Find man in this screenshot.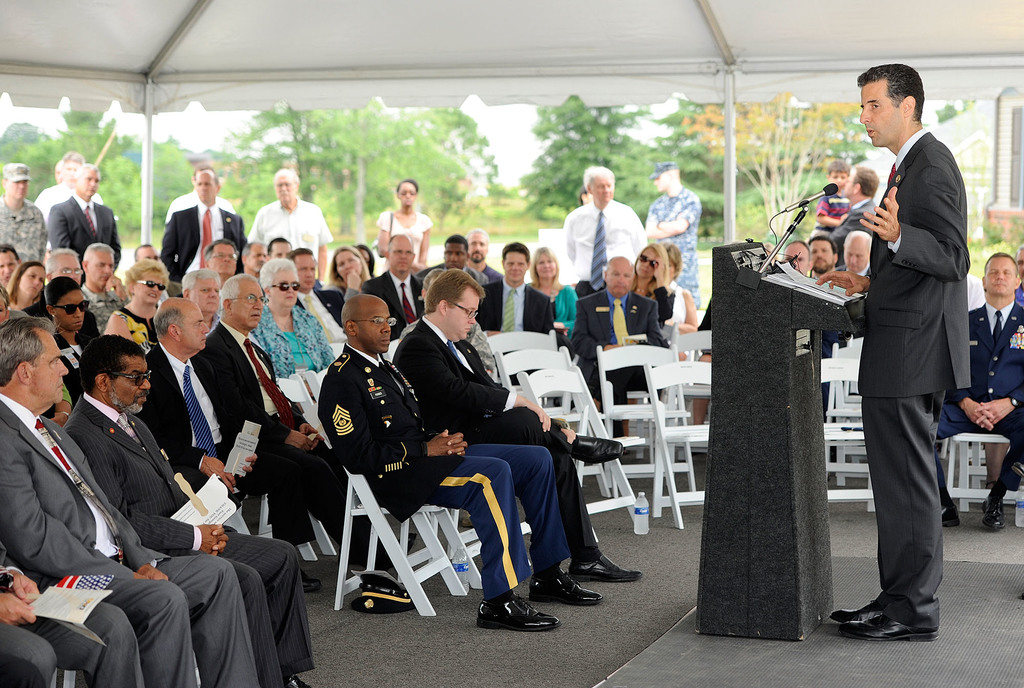
The bounding box for man is x1=0 y1=318 x2=262 y2=687.
